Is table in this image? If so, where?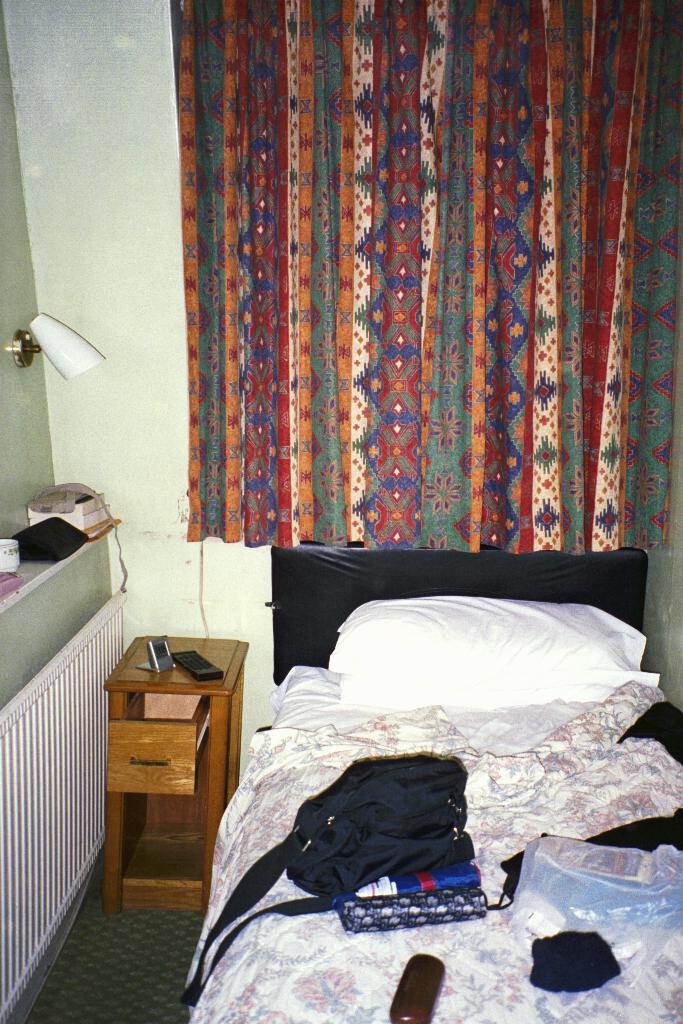
Yes, at bbox=[96, 653, 246, 892].
